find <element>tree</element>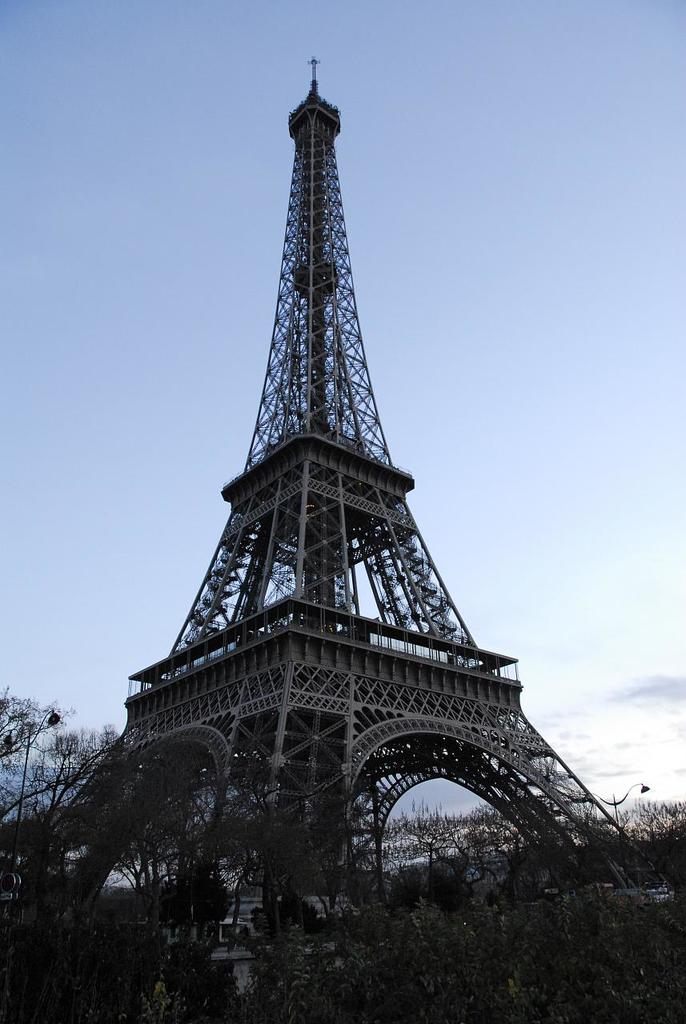
rect(0, 682, 685, 1023)
